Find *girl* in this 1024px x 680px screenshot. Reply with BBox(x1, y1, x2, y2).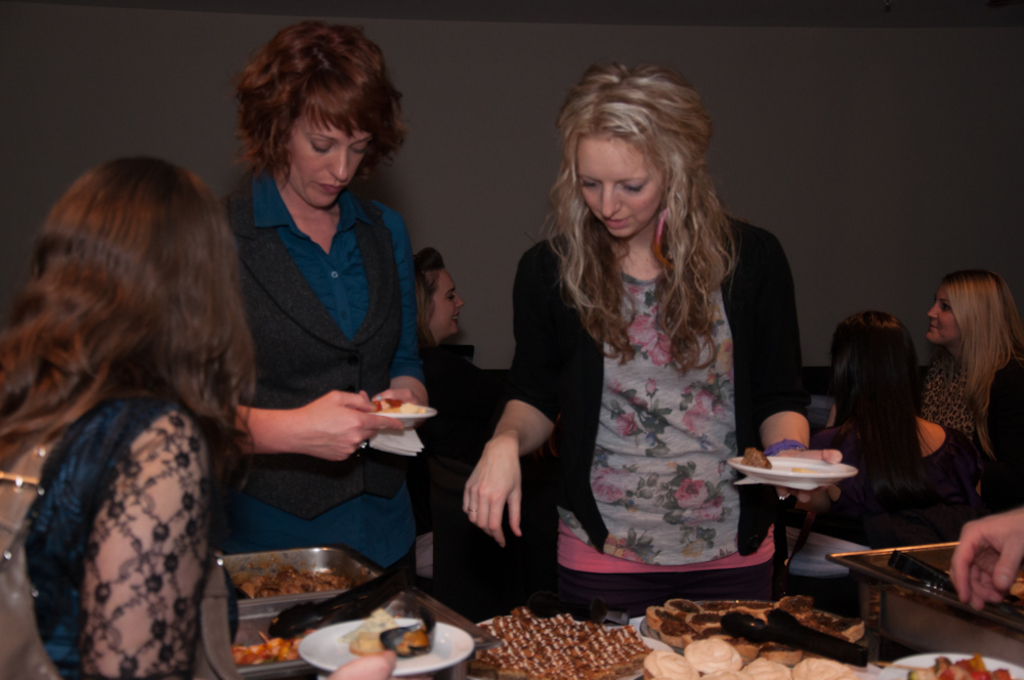
BBox(0, 151, 260, 679).
